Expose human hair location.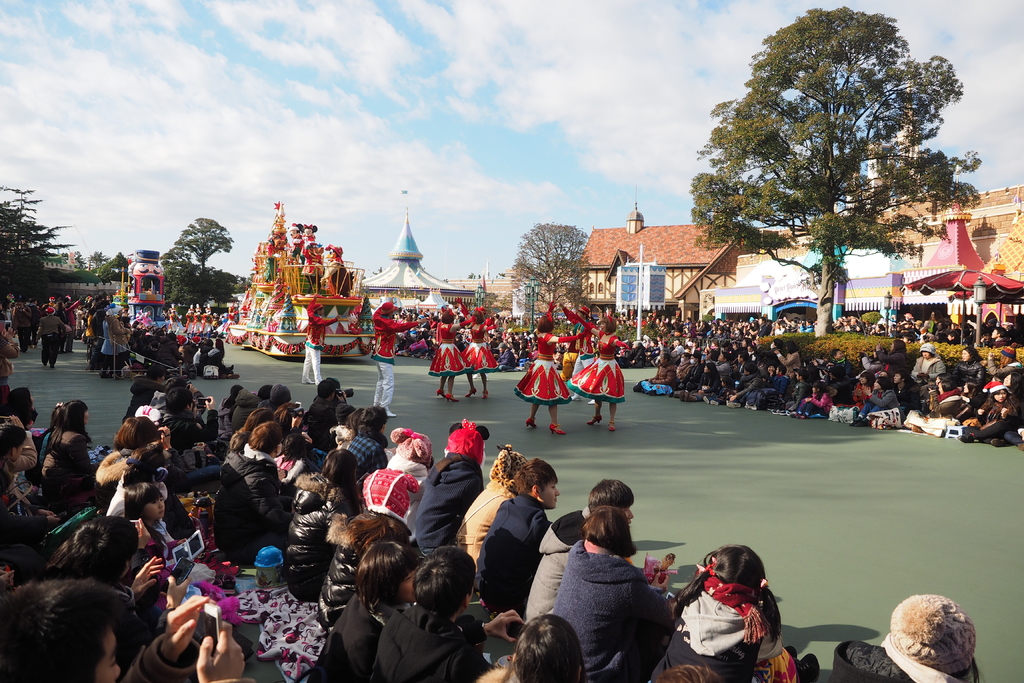
Exposed at 408/547/478/624.
